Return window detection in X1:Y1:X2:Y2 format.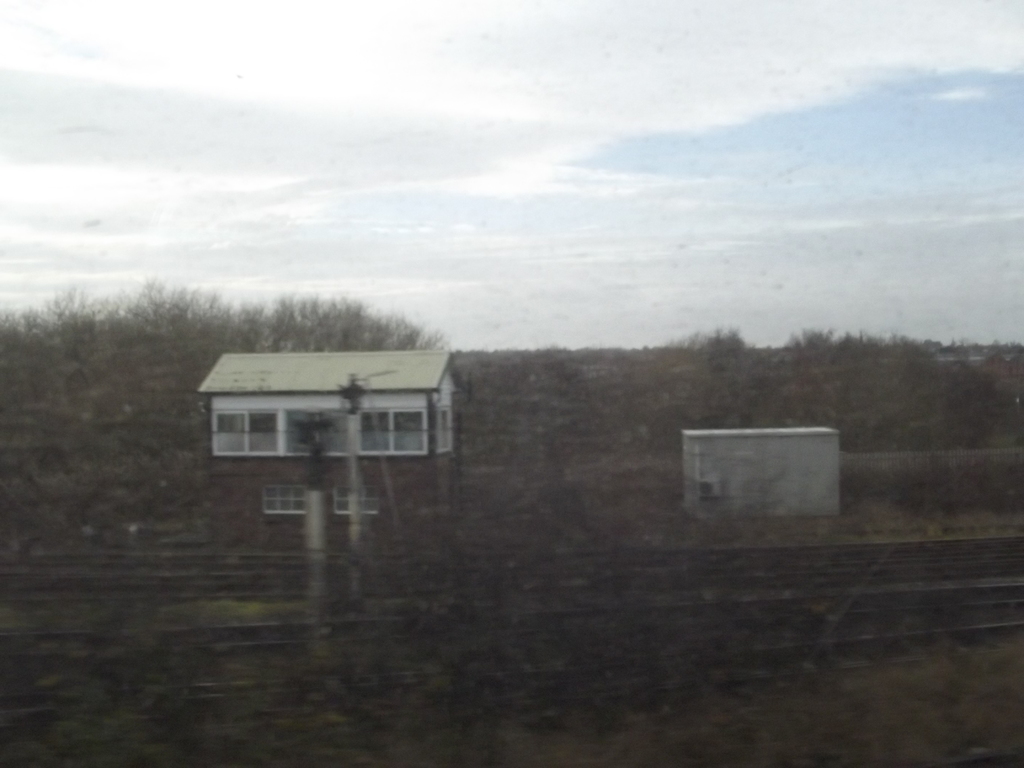
260:484:309:513.
